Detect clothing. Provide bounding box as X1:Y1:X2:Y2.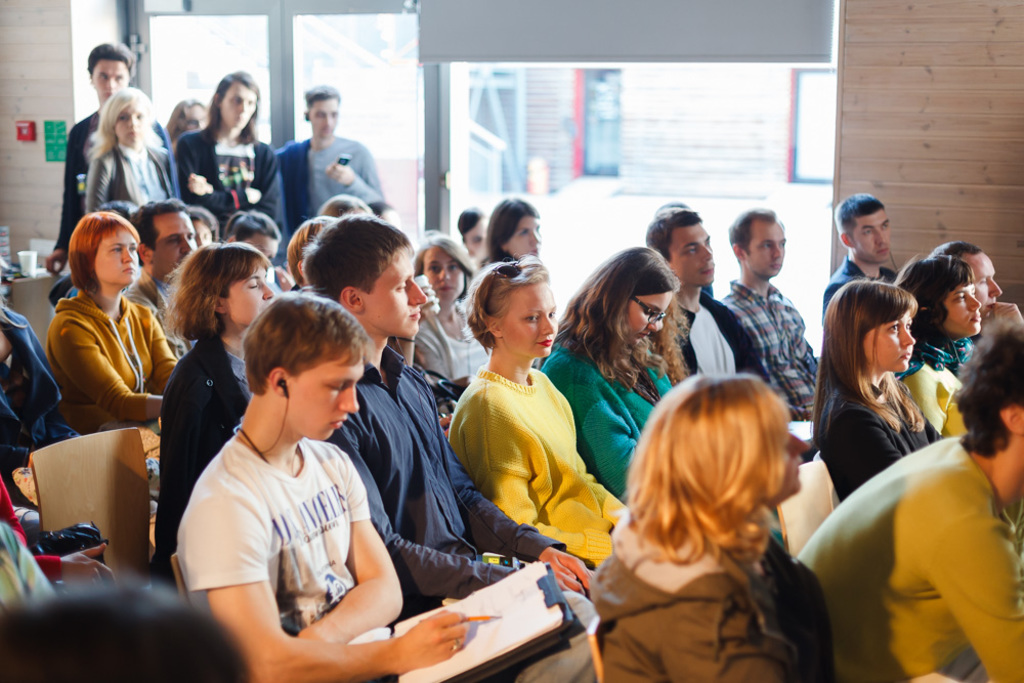
38:261:156:450.
